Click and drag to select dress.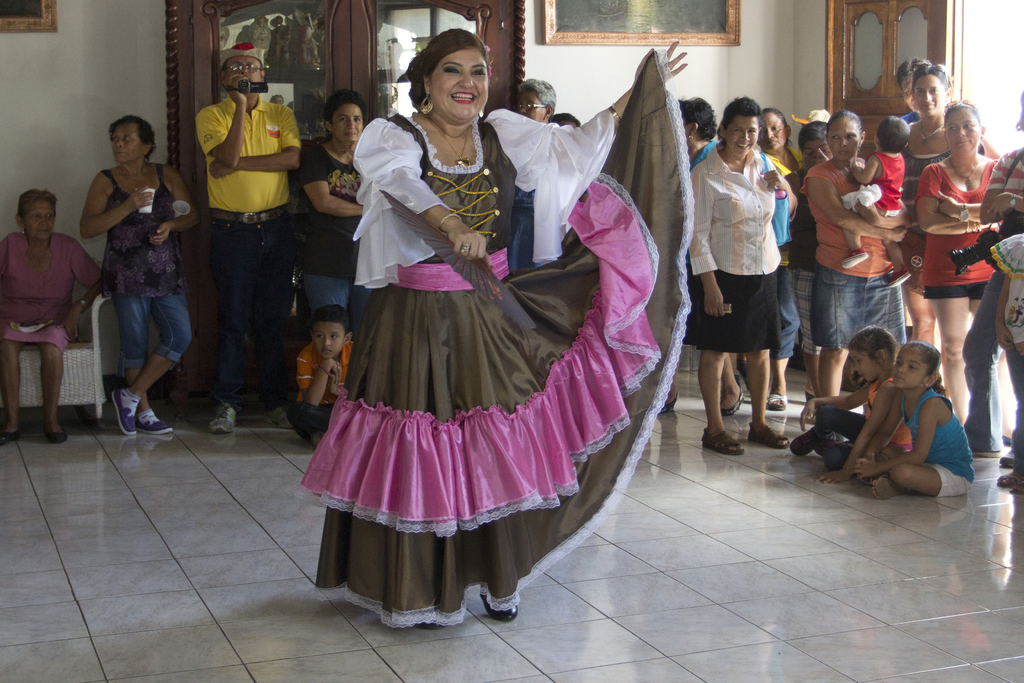
Selection: detection(294, 51, 696, 634).
